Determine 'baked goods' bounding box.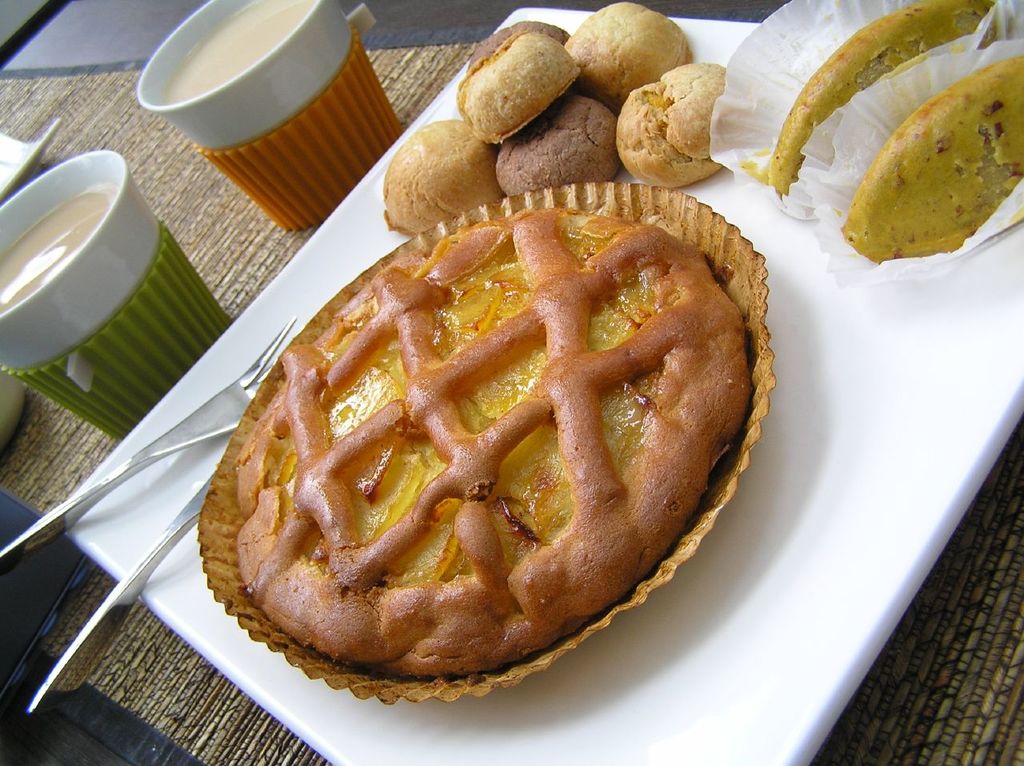
Determined: <region>563, 1, 694, 114</region>.
